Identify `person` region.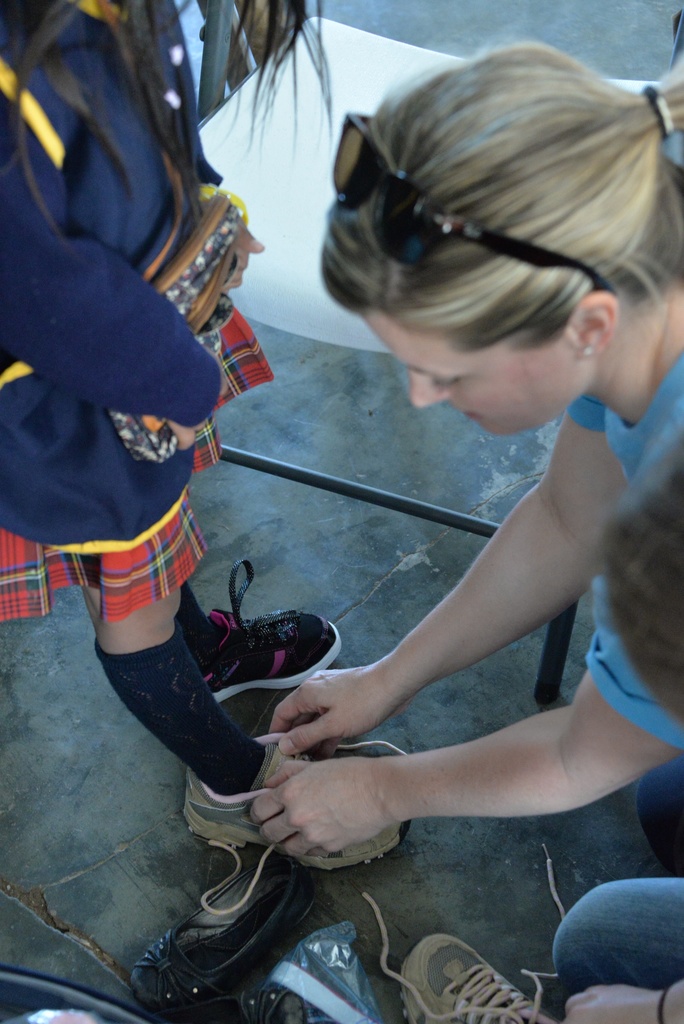
Region: {"left": 246, "top": 56, "right": 683, "bottom": 876}.
